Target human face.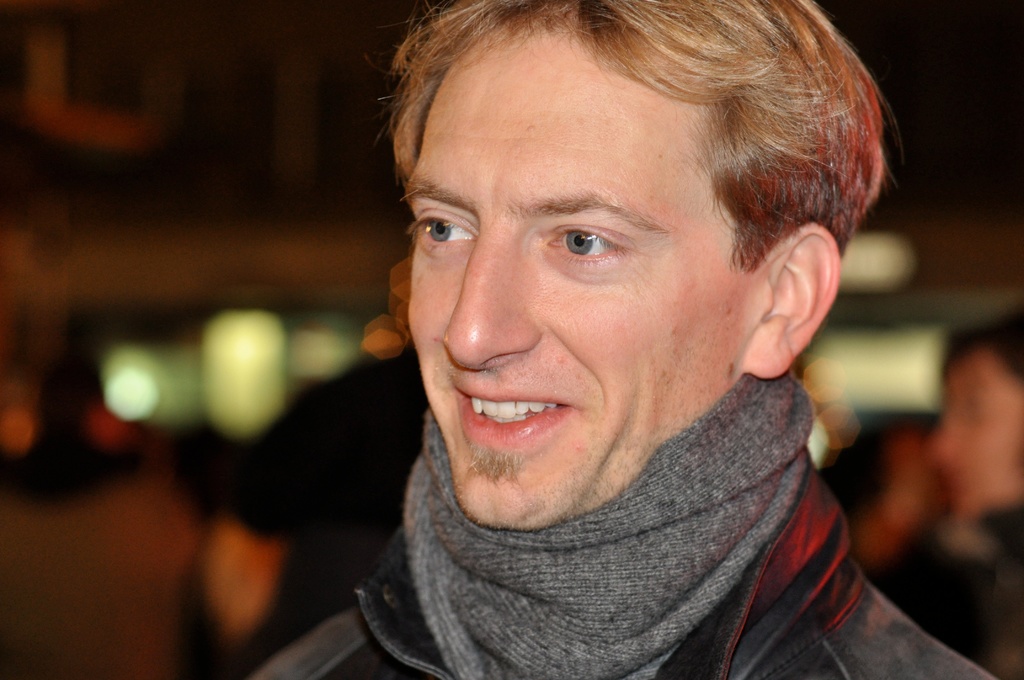
Target region: 401/35/756/529.
